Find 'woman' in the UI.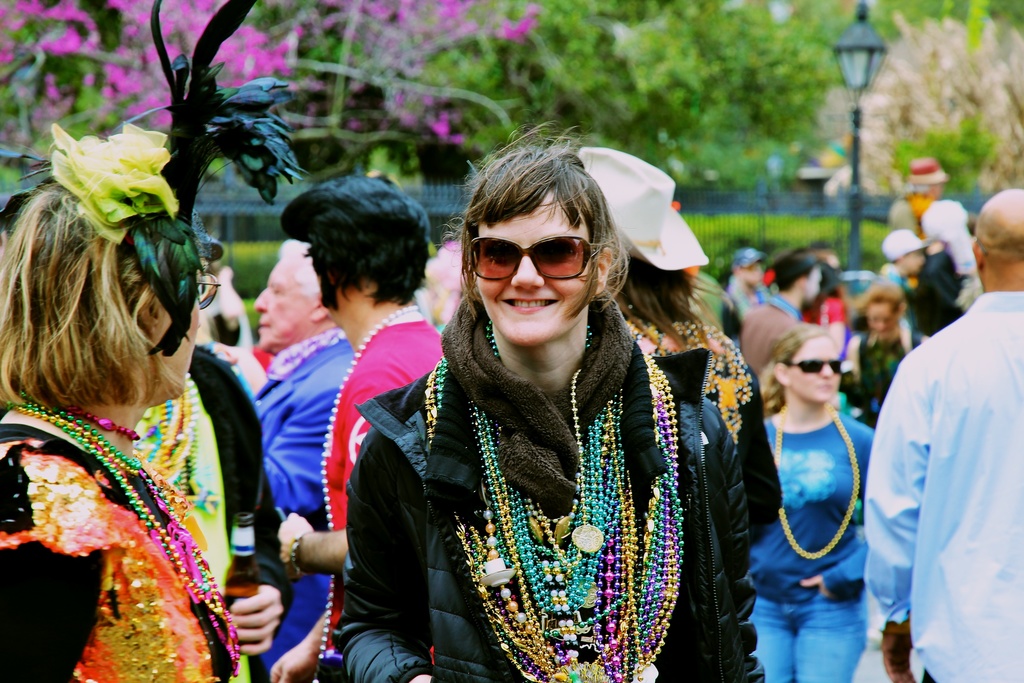
UI element at rect(333, 121, 764, 682).
